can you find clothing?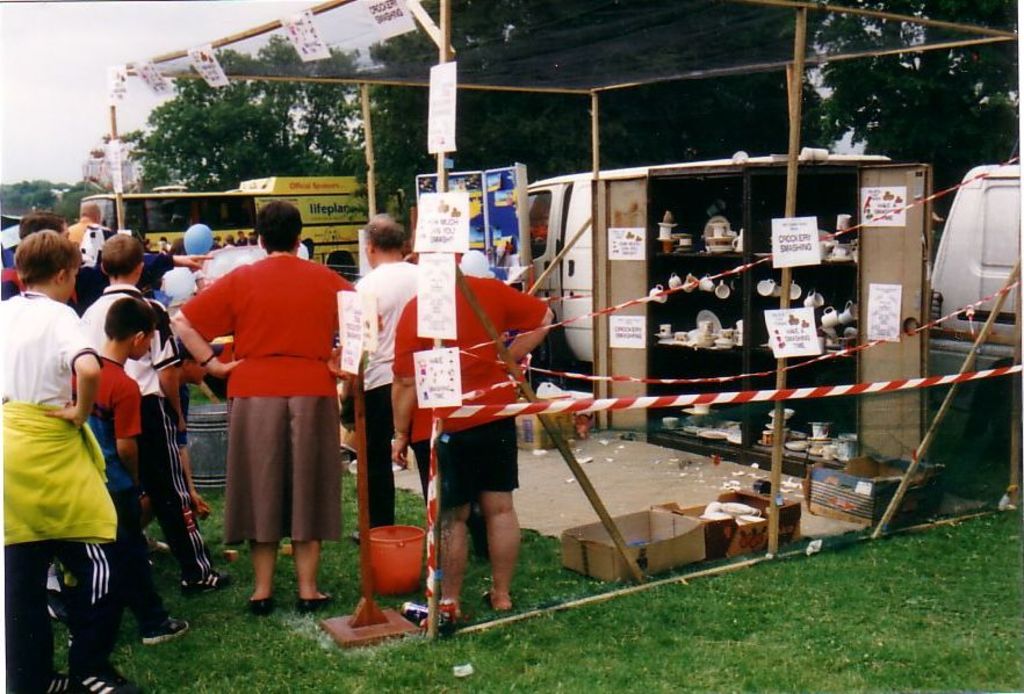
Yes, bounding box: rect(182, 248, 360, 549).
